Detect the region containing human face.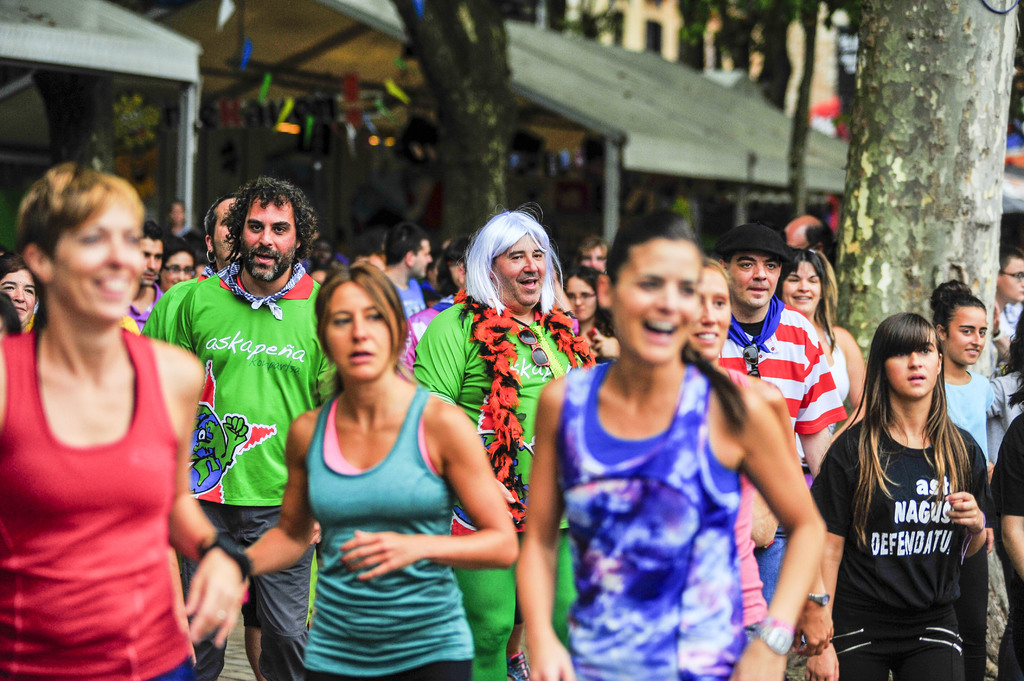
bbox=(242, 200, 294, 280).
